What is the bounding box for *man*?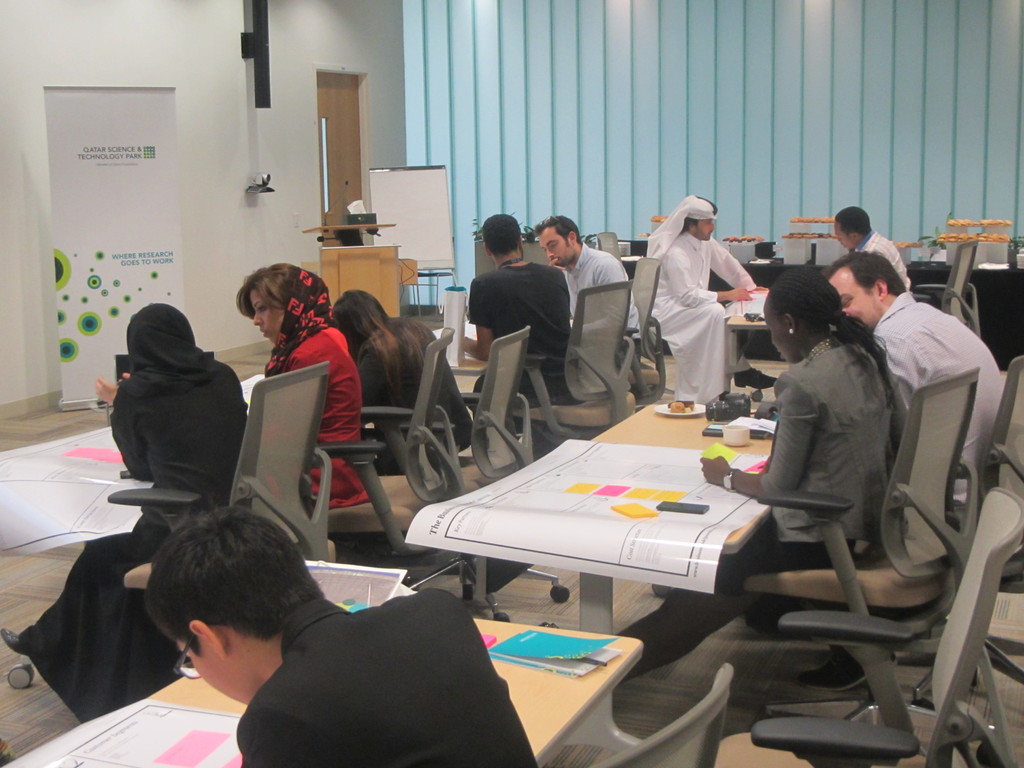
(534,221,641,369).
